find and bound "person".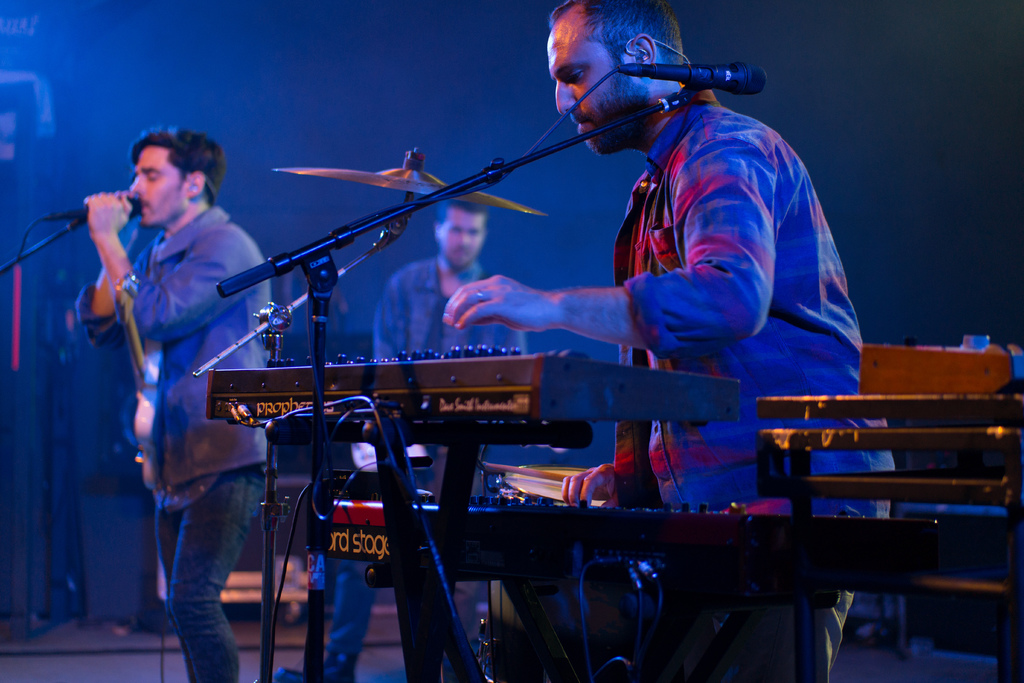
Bound: region(435, 0, 898, 682).
